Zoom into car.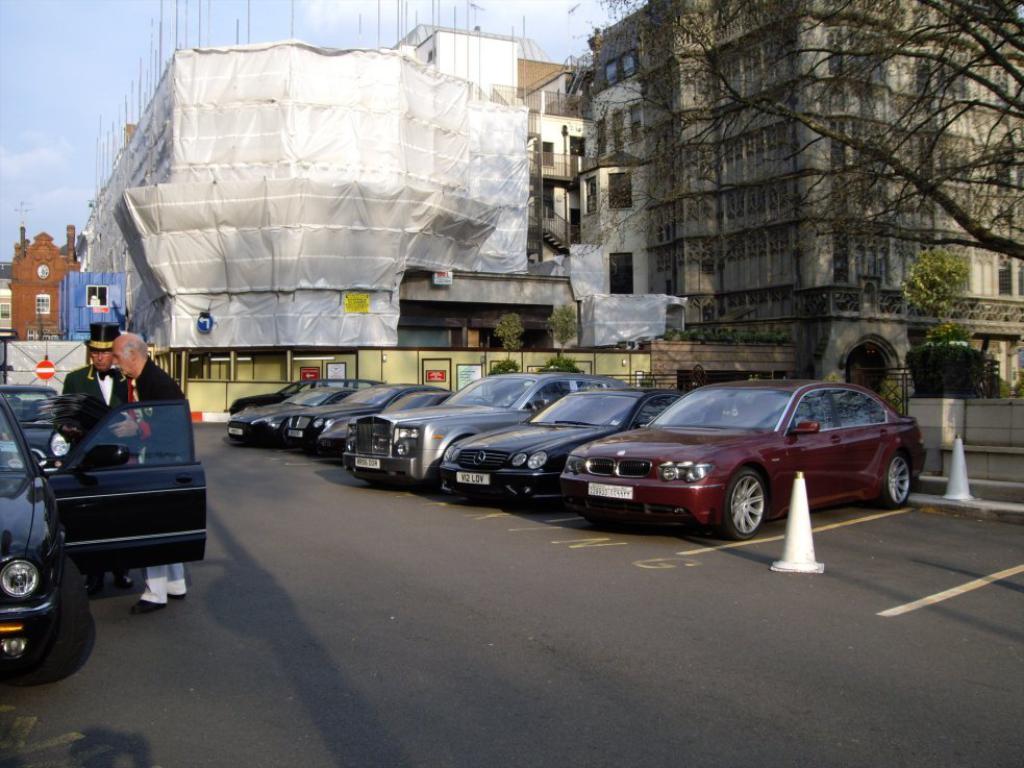
Zoom target: [left=0, top=387, right=58, bottom=468].
